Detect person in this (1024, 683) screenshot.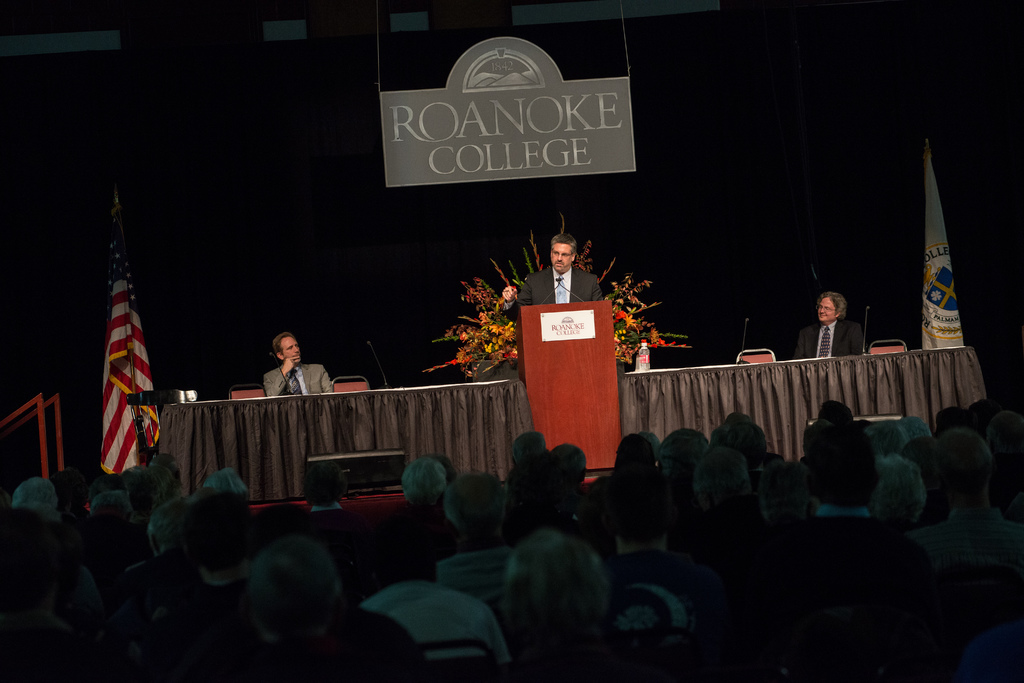
Detection: box=[988, 413, 1023, 528].
